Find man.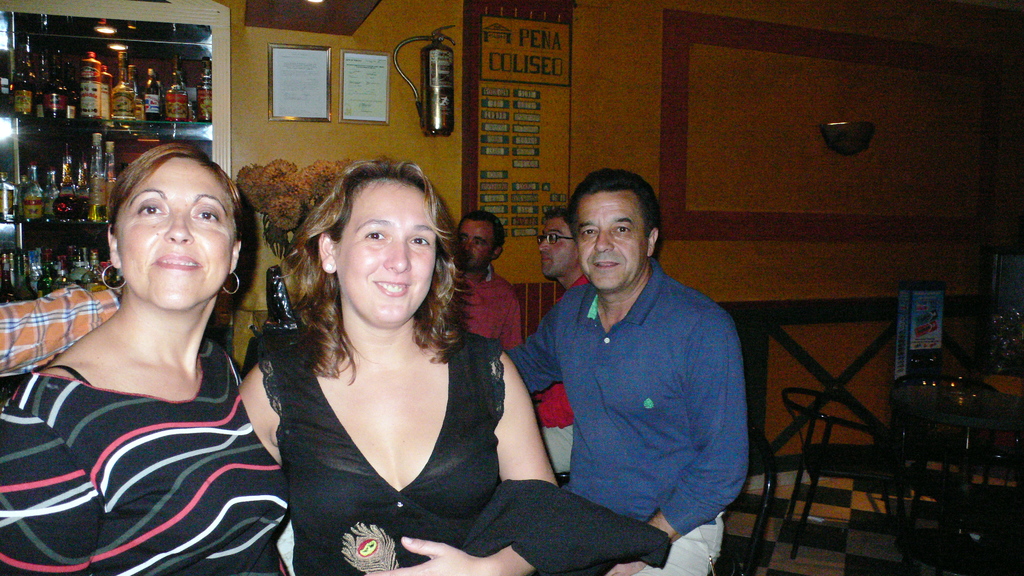
<region>449, 212, 527, 352</region>.
